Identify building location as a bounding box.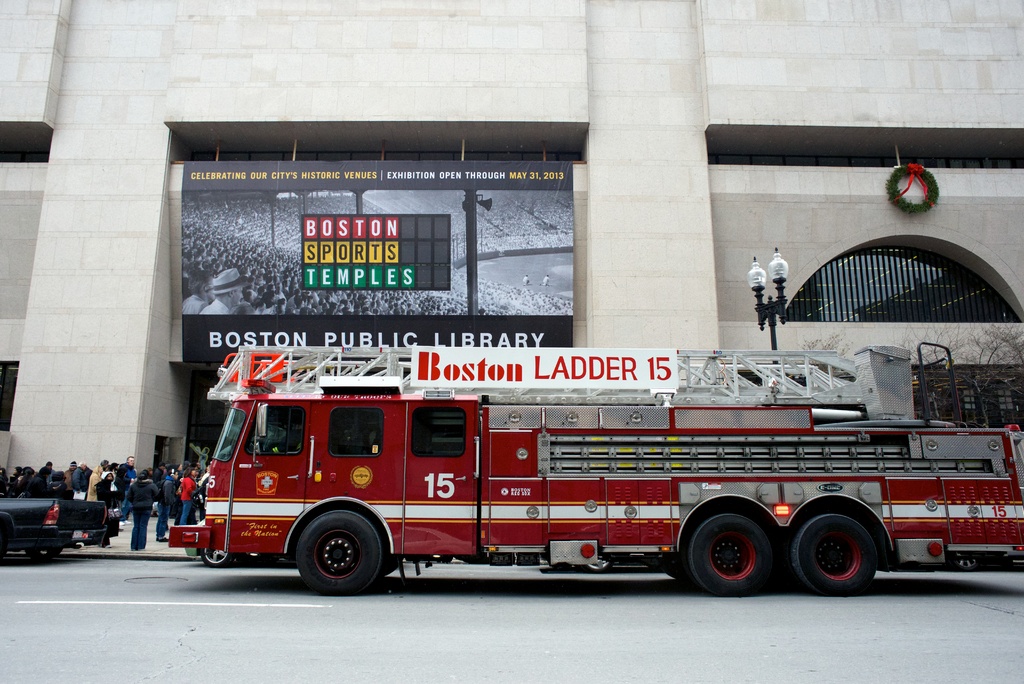
bbox=[0, 0, 1023, 514].
